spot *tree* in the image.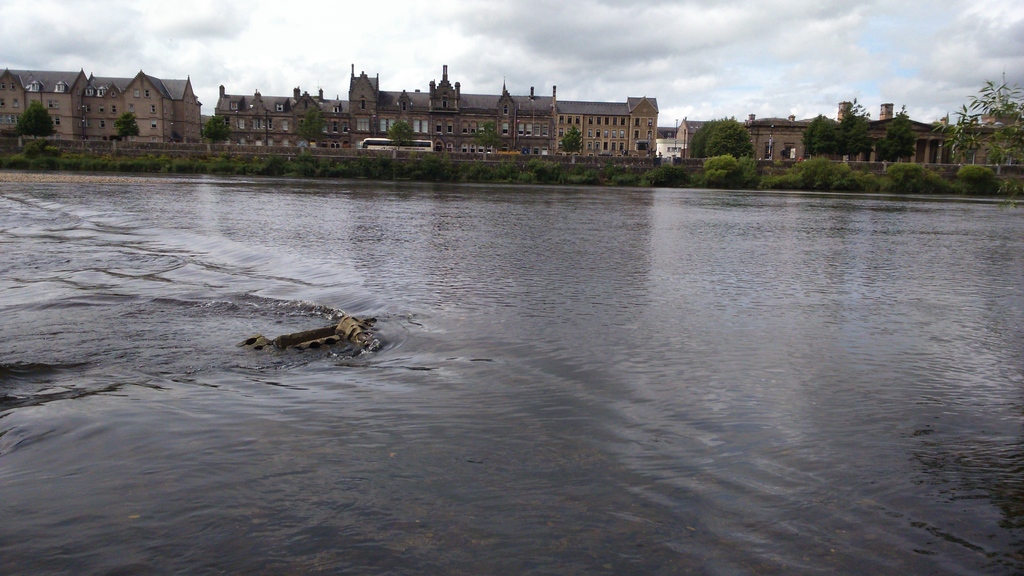
*tree* found at l=839, t=103, r=882, b=161.
